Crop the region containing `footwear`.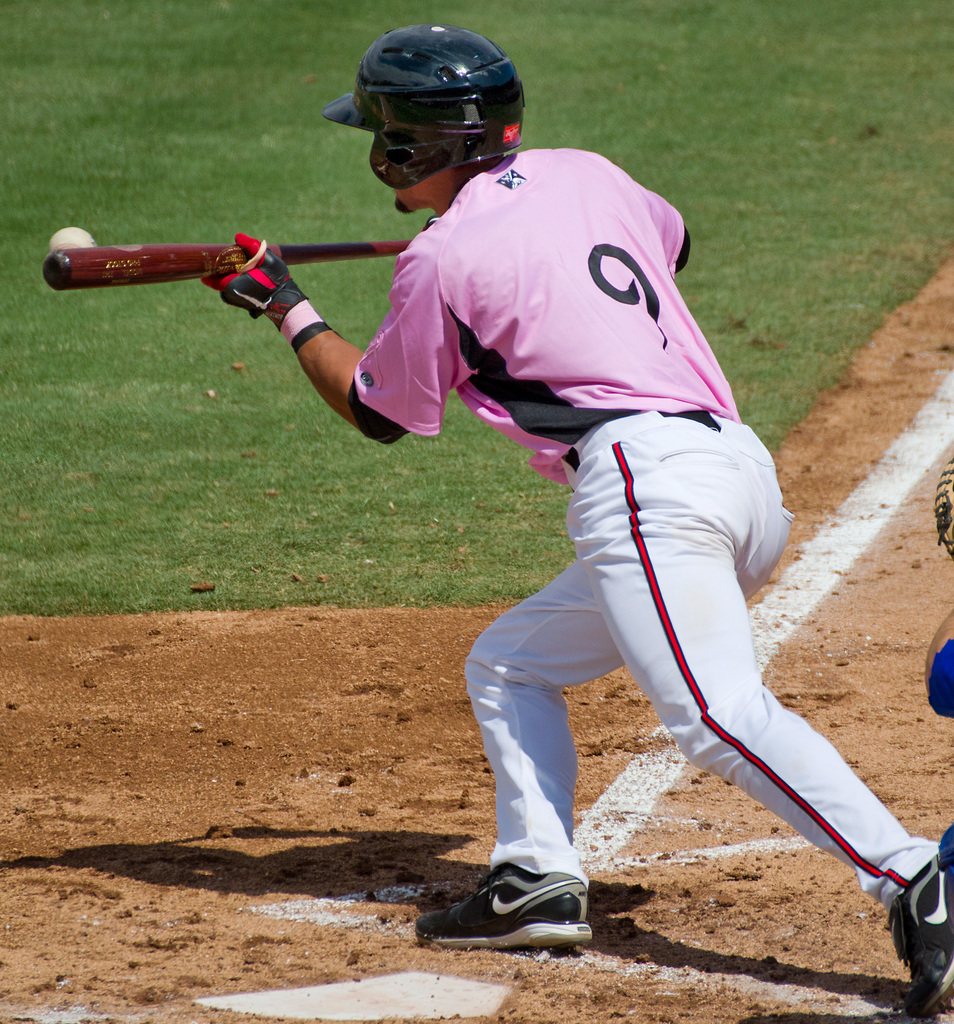
Crop region: bbox=[886, 844, 953, 1017].
